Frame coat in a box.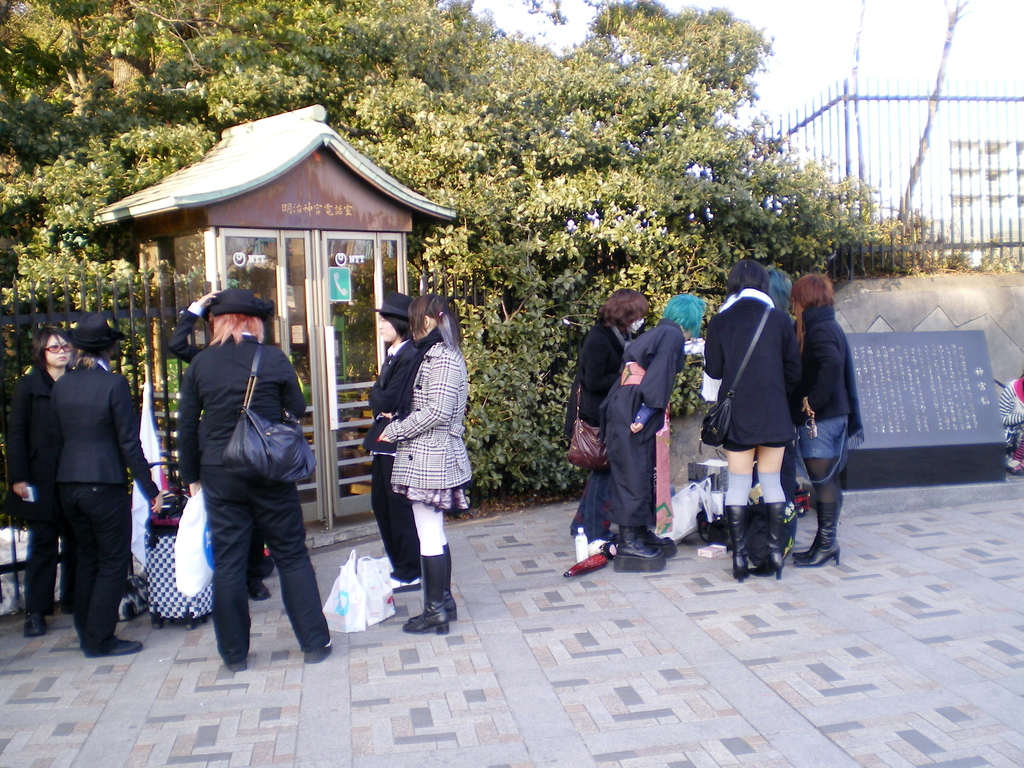
[x1=800, y1=298, x2=867, y2=452].
